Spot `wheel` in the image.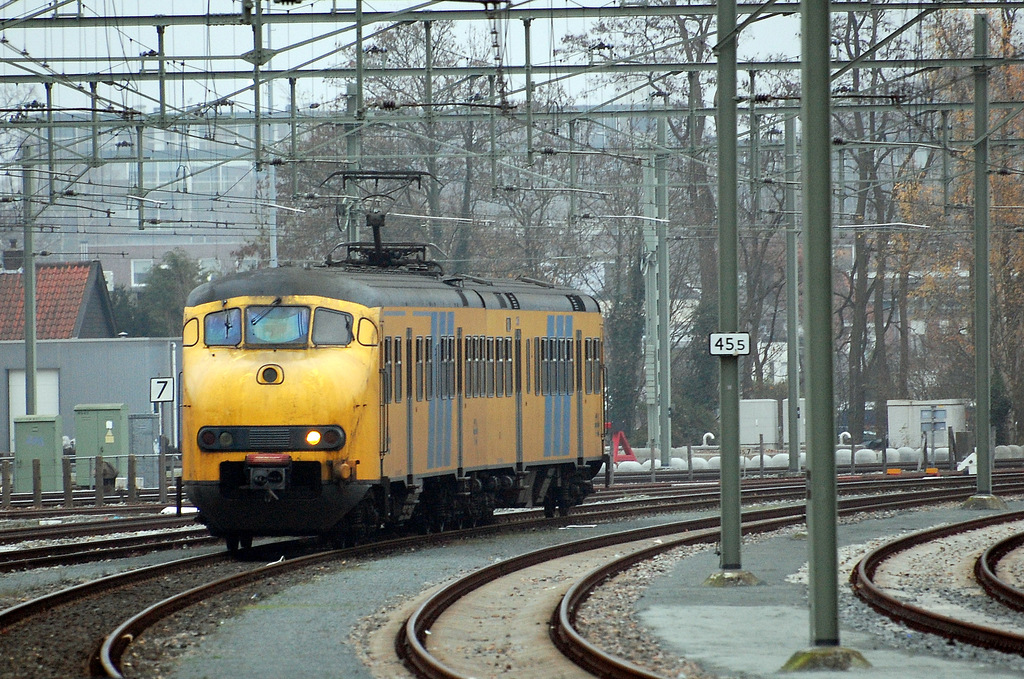
`wheel` found at [left=561, top=502, right=572, bottom=516].
